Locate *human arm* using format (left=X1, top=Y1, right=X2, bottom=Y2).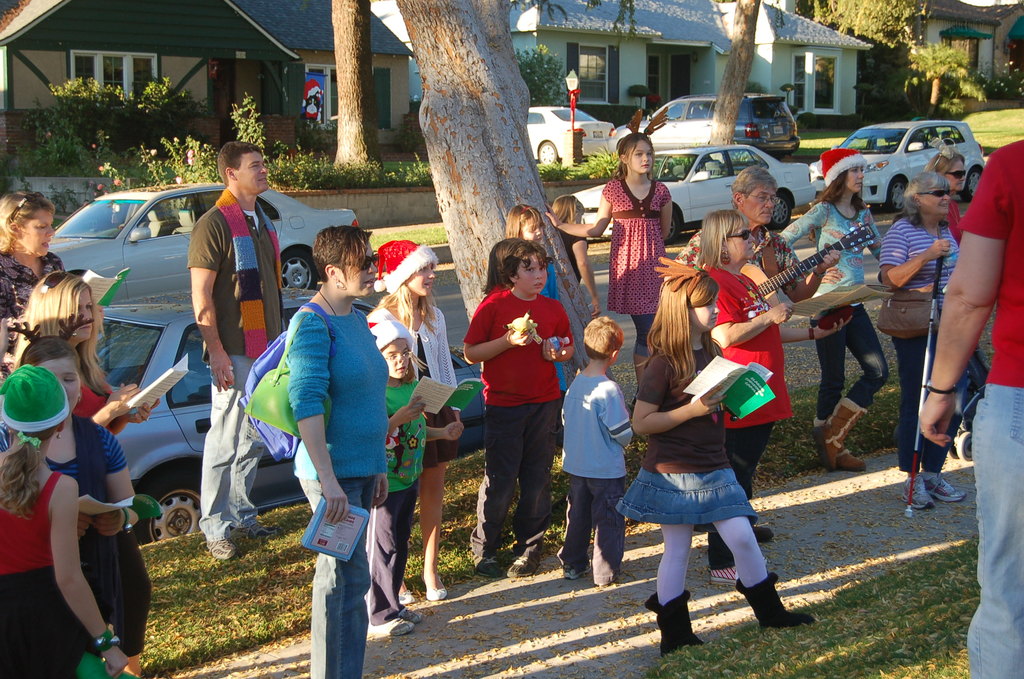
(left=780, top=314, right=852, bottom=345).
